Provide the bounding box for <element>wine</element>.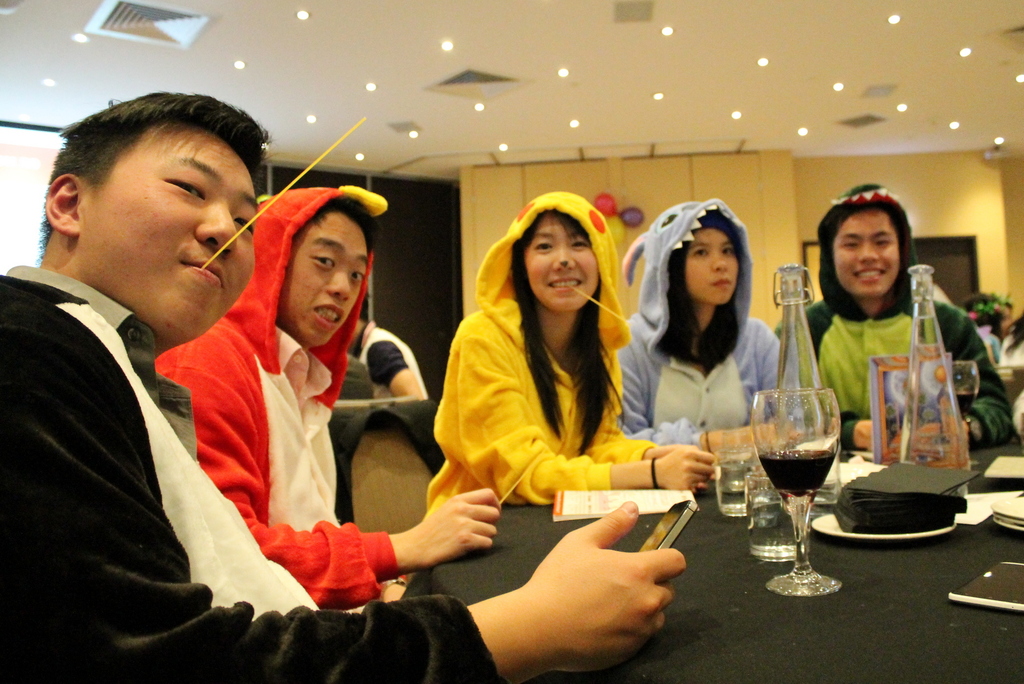
758:374:843:562.
